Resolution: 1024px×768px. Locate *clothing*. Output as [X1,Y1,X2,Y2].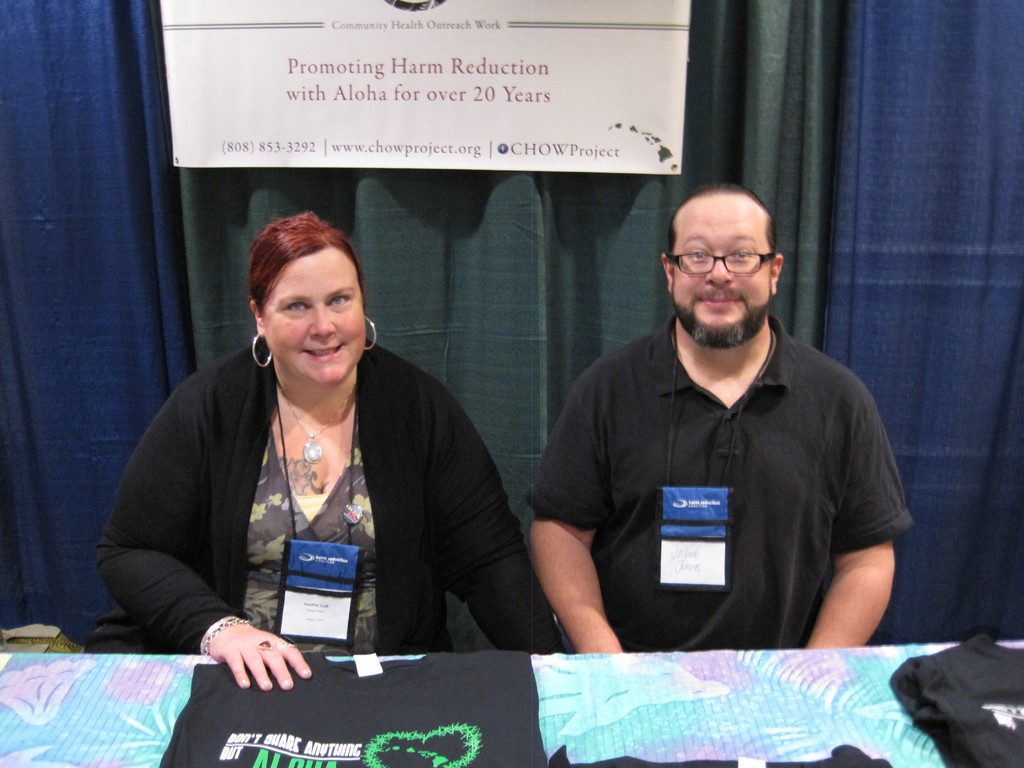
[154,648,546,767].
